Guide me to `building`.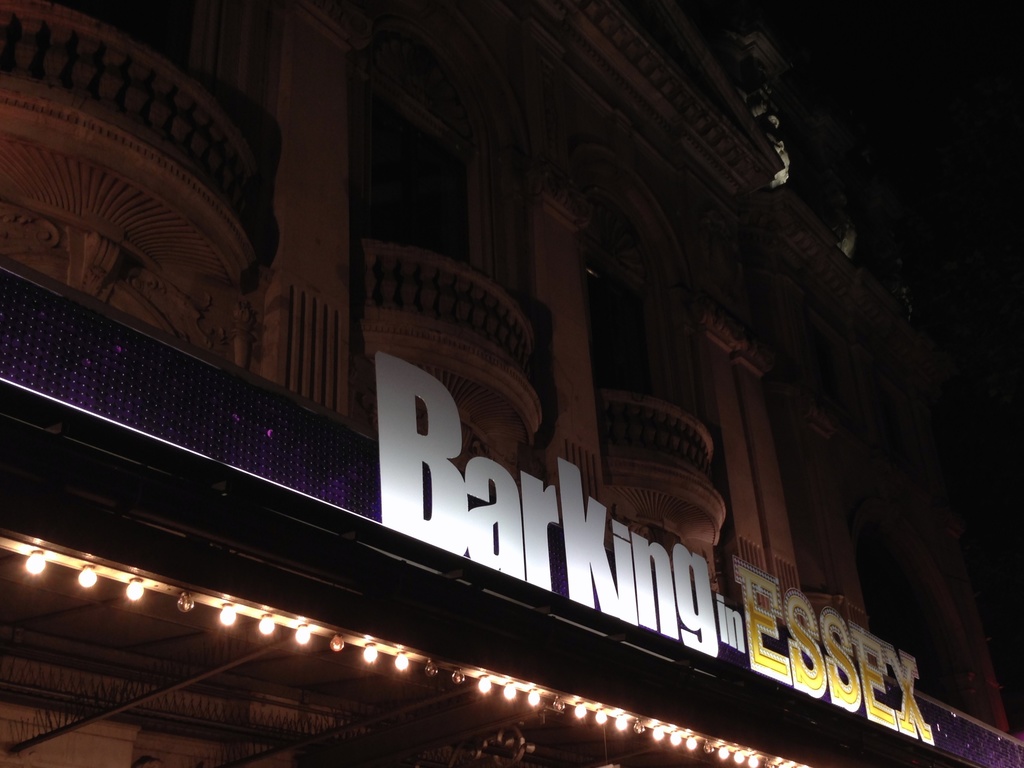
Guidance: [x1=0, y1=0, x2=1023, y2=767].
